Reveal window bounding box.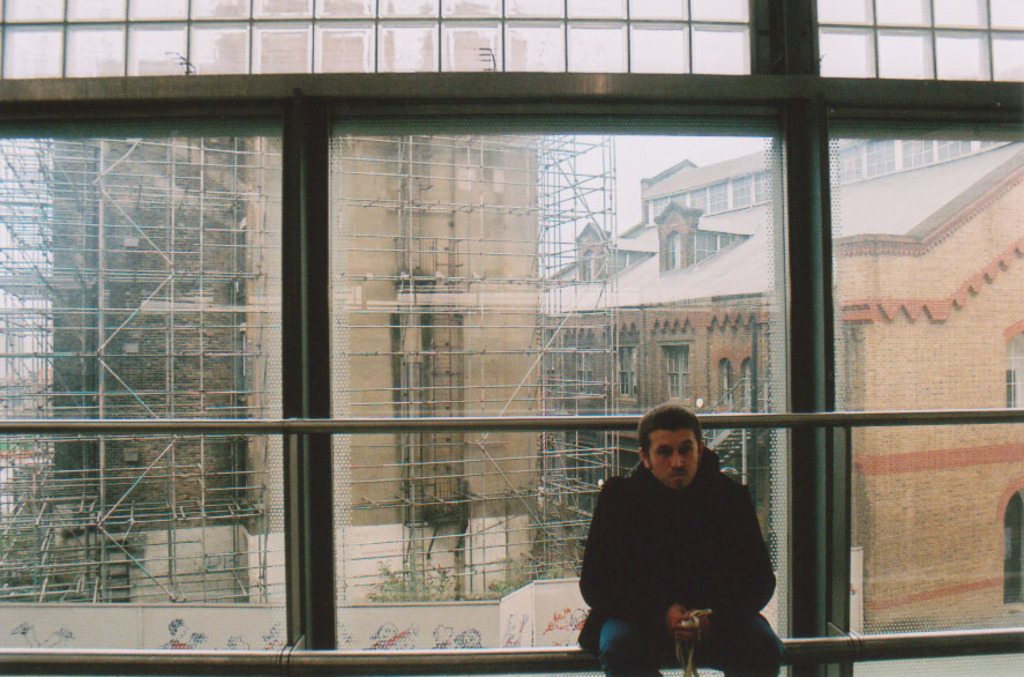
Revealed: [left=1004, top=319, right=1023, bottom=410].
